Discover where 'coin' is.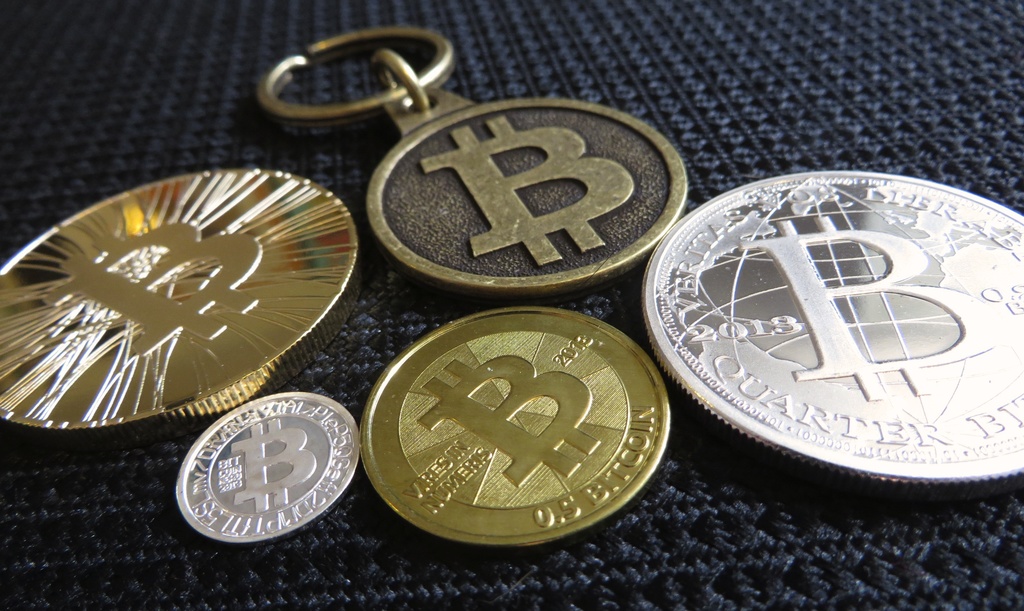
Discovered at [left=173, top=388, right=359, bottom=547].
